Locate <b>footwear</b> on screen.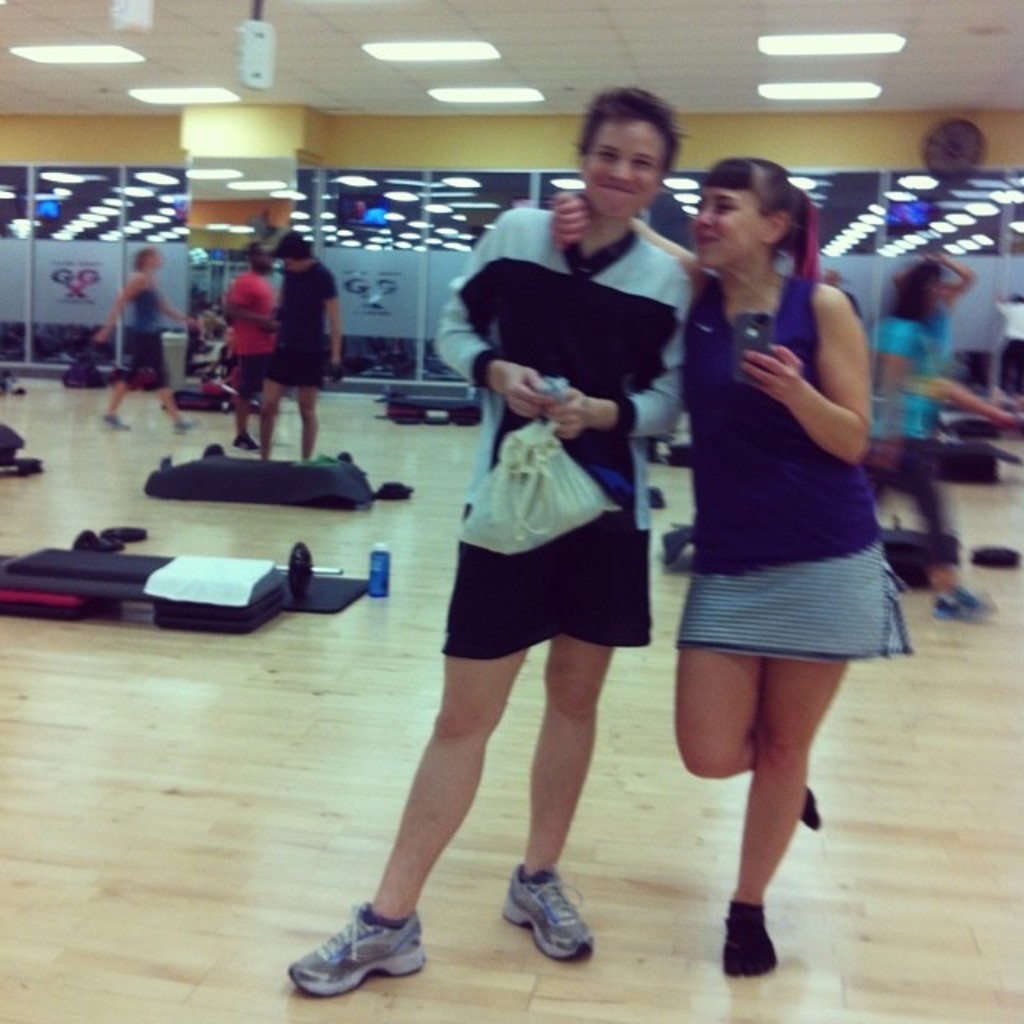
On screen at [176,416,203,432].
